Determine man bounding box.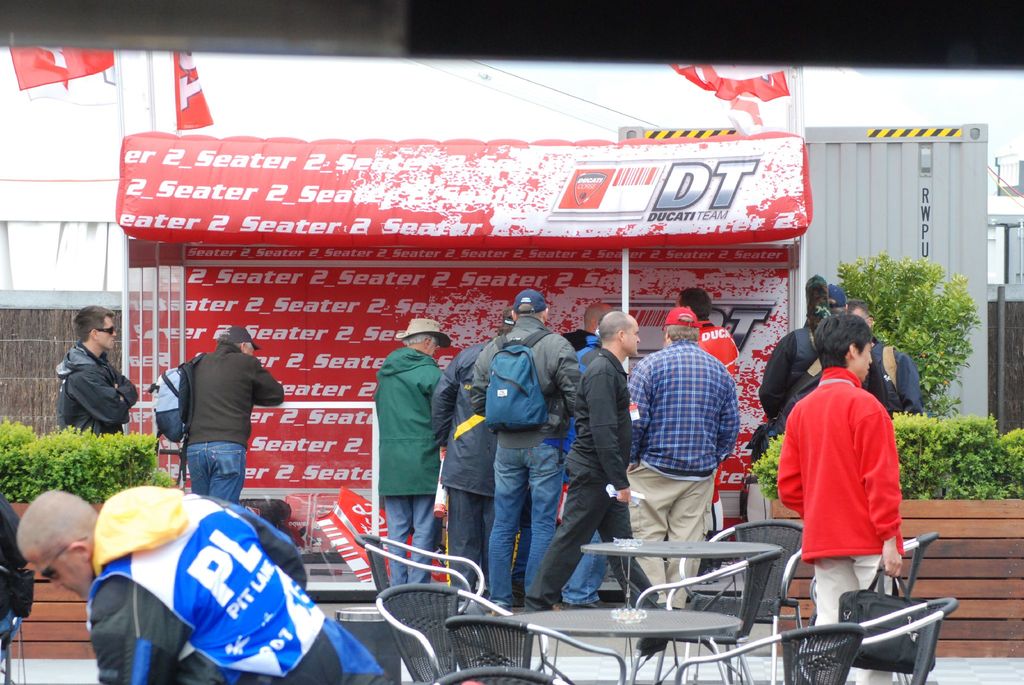
Determined: box(51, 305, 136, 433).
